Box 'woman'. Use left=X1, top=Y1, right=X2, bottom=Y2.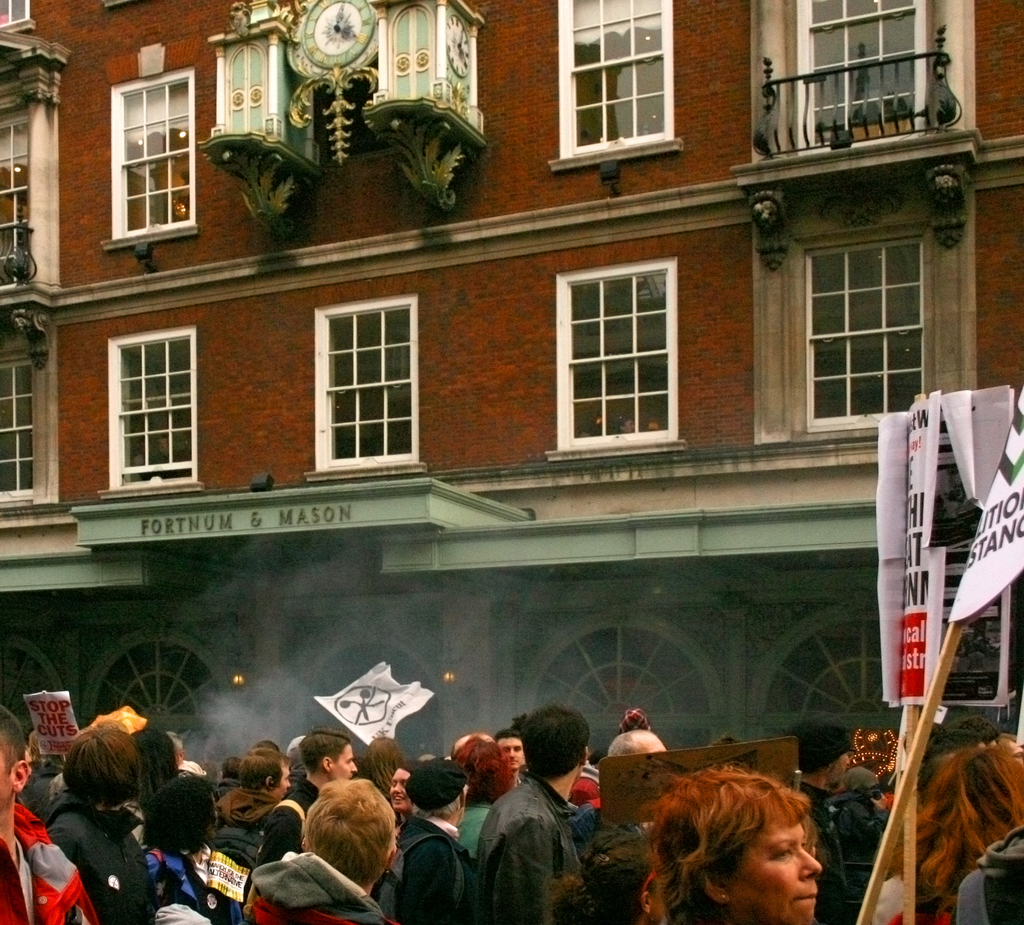
left=388, top=763, right=417, bottom=814.
